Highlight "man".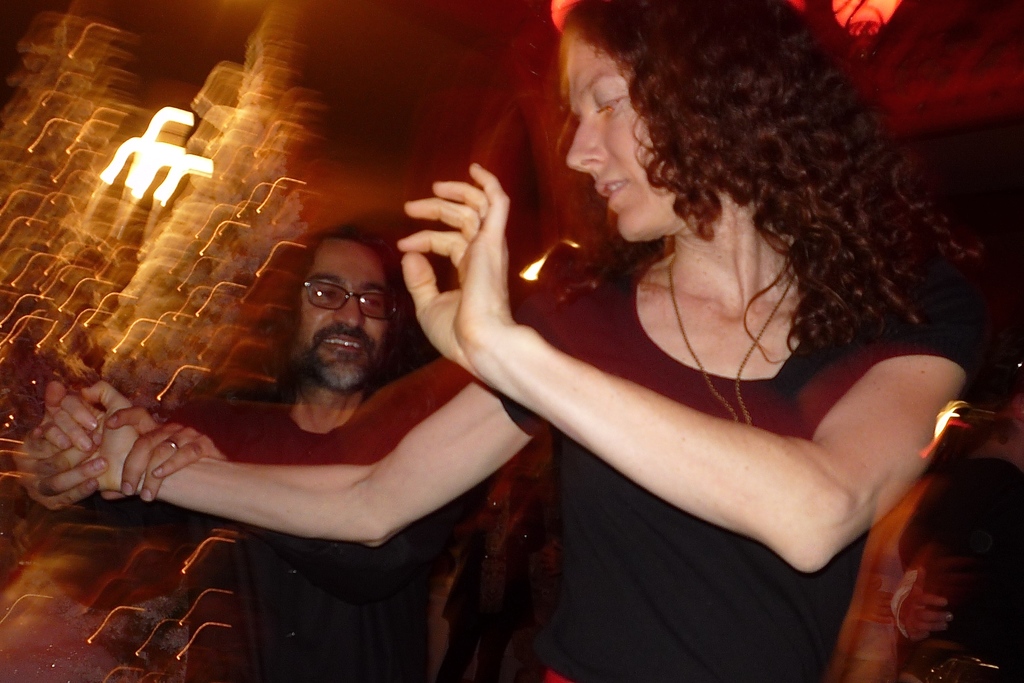
Highlighted region: [left=97, top=192, right=524, bottom=589].
